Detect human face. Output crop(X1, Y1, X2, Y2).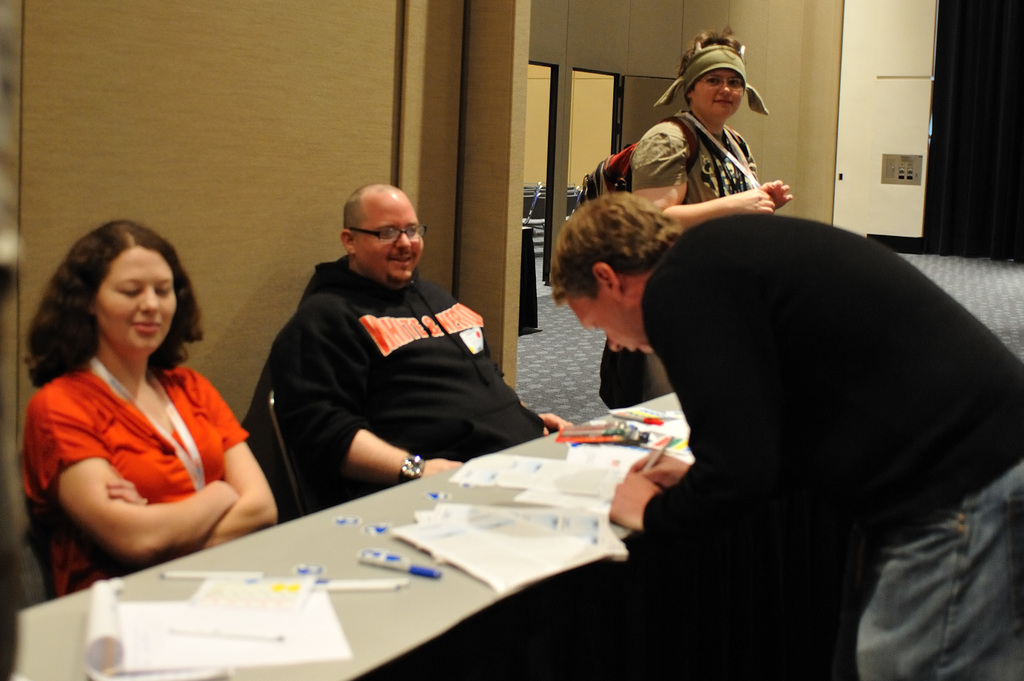
crop(569, 289, 658, 359).
